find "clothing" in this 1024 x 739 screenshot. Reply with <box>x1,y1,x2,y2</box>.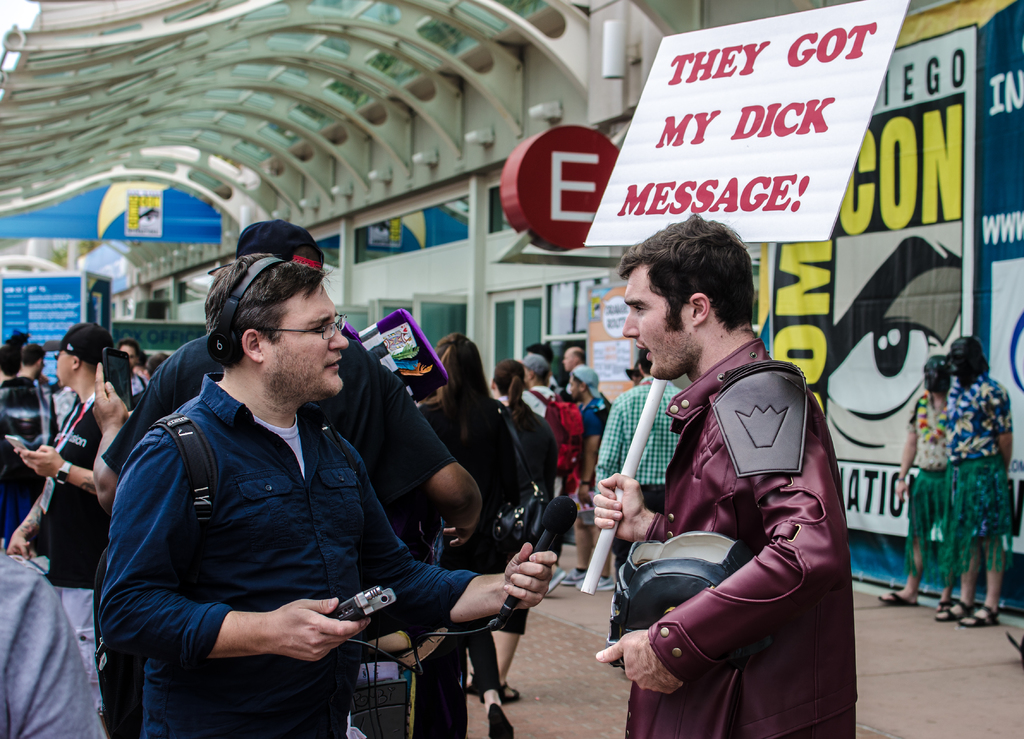
<box>402,387,524,710</box>.
